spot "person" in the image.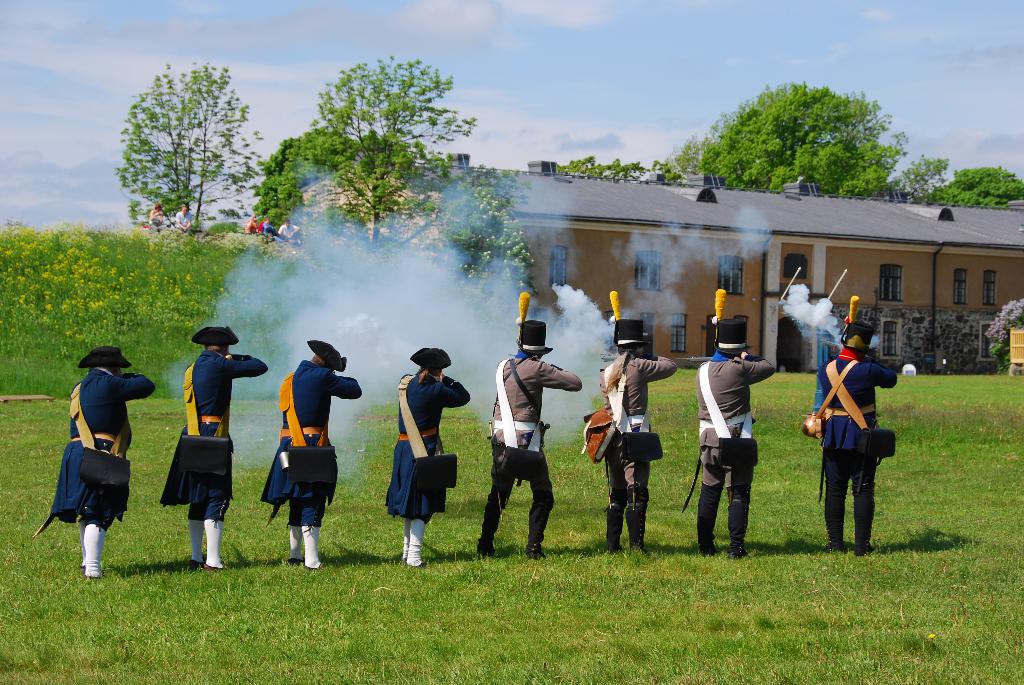
"person" found at 276, 218, 300, 246.
